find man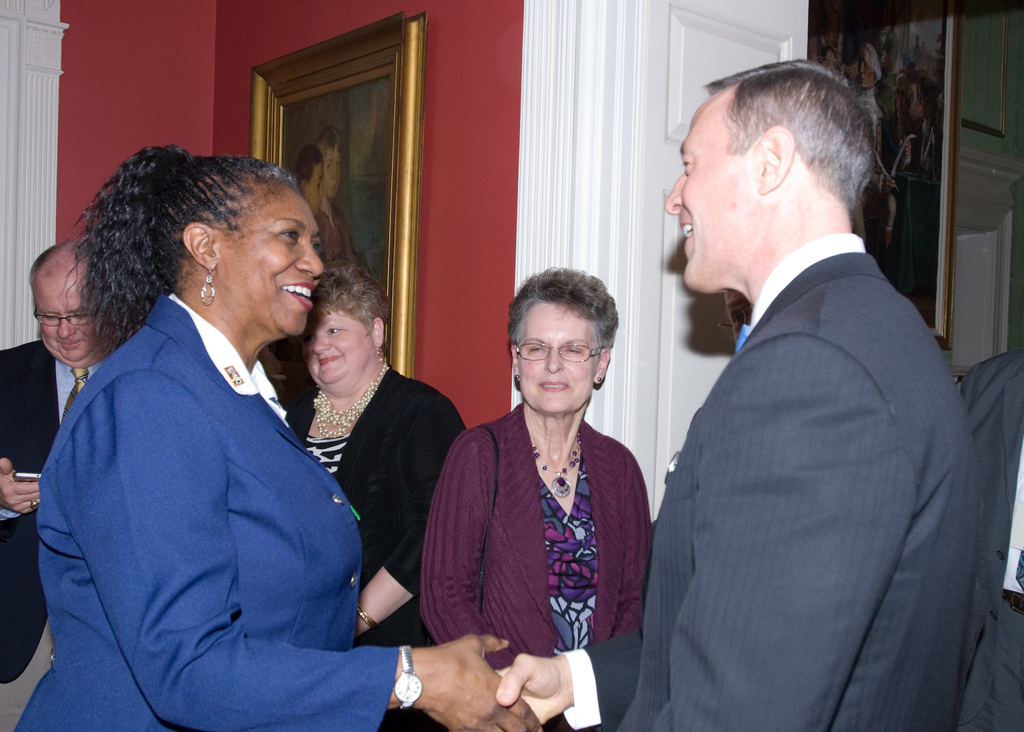
crop(964, 349, 1023, 731)
